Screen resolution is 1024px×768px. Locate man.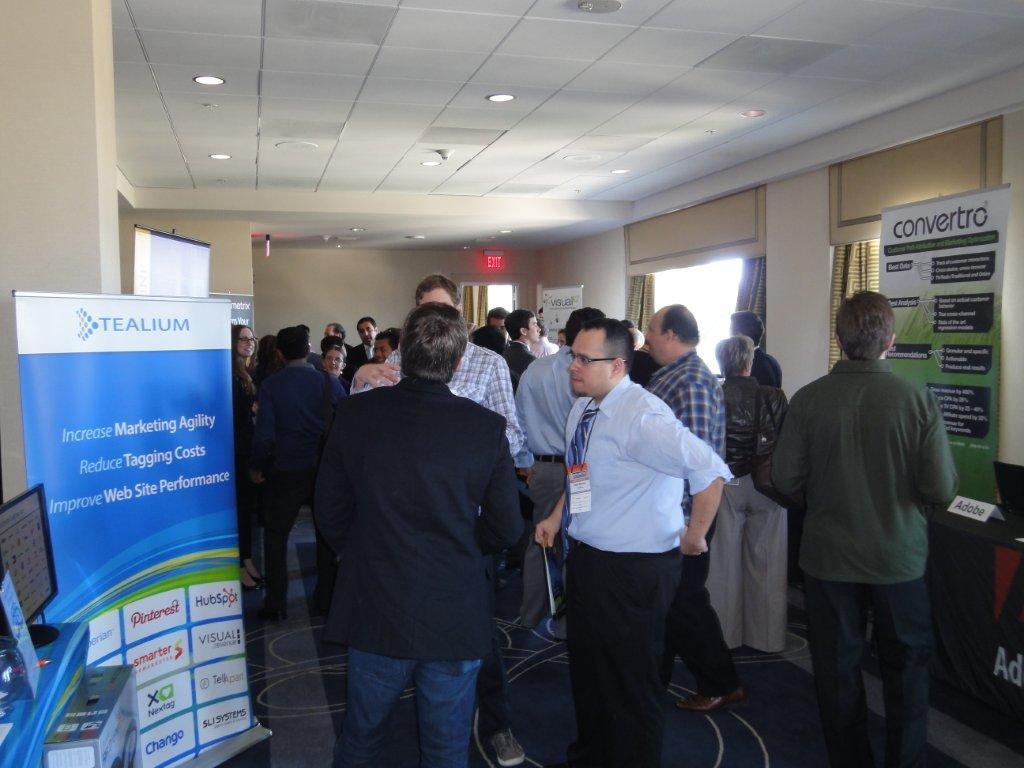
735/300/789/378.
